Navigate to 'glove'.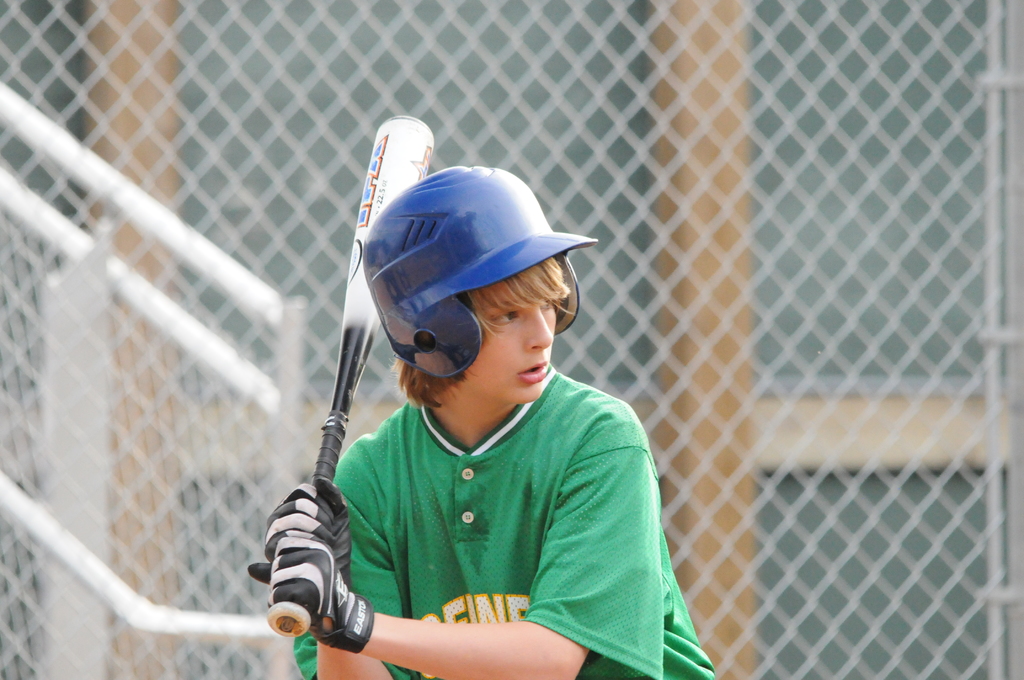
Navigation target: box(248, 474, 356, 596).
